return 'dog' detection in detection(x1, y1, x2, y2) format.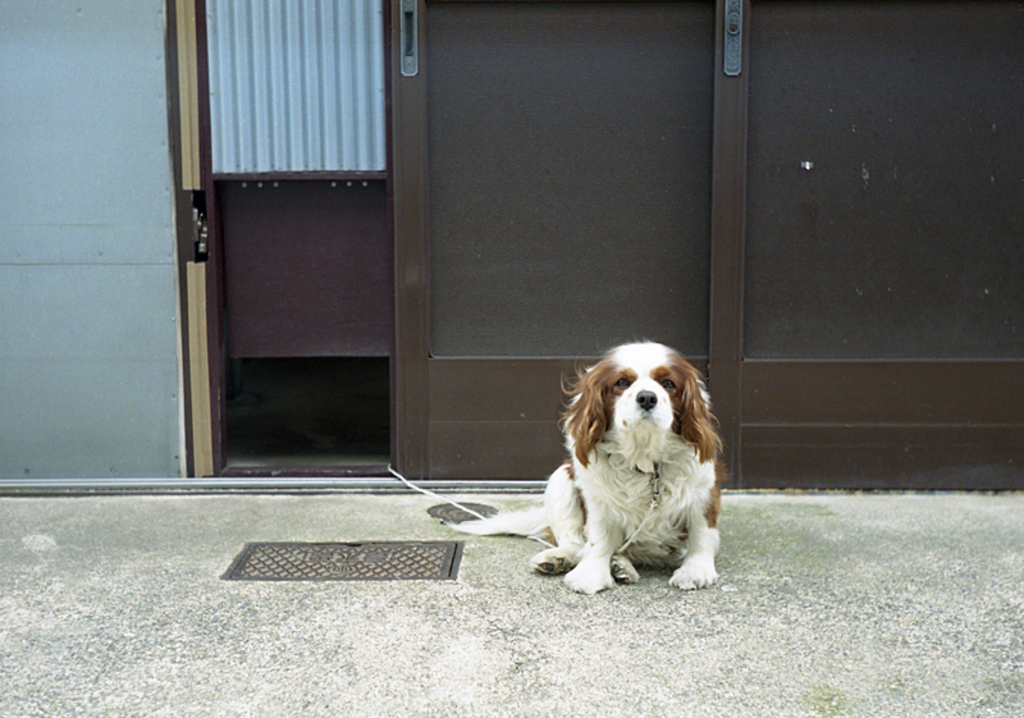
detection(445, 338, 730, 598).
